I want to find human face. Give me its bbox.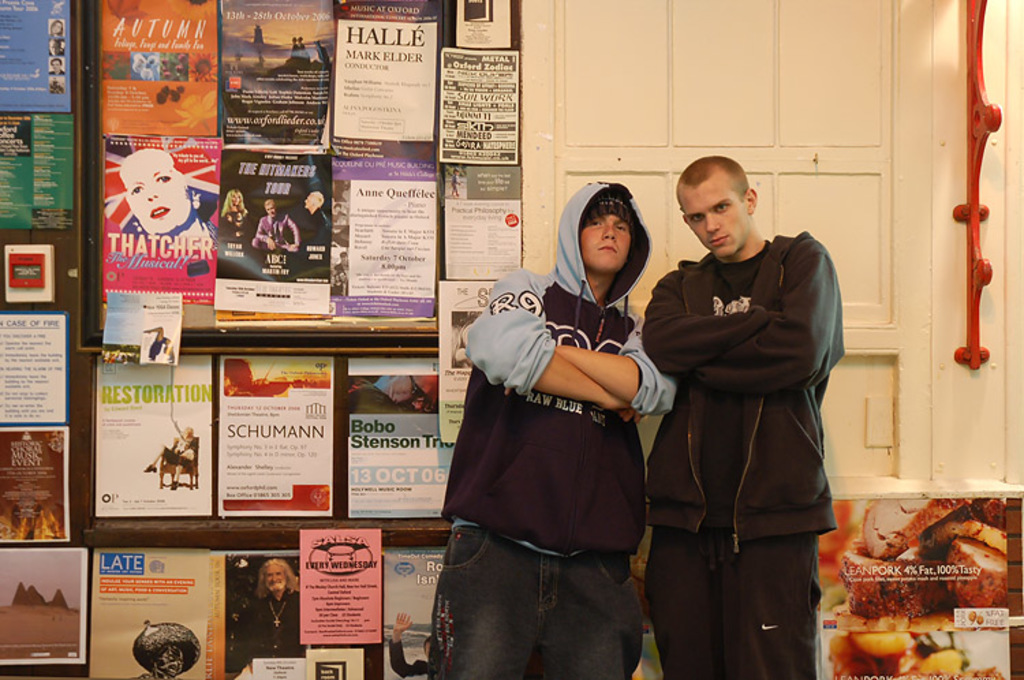
locate(676, 186, 748, 257).
